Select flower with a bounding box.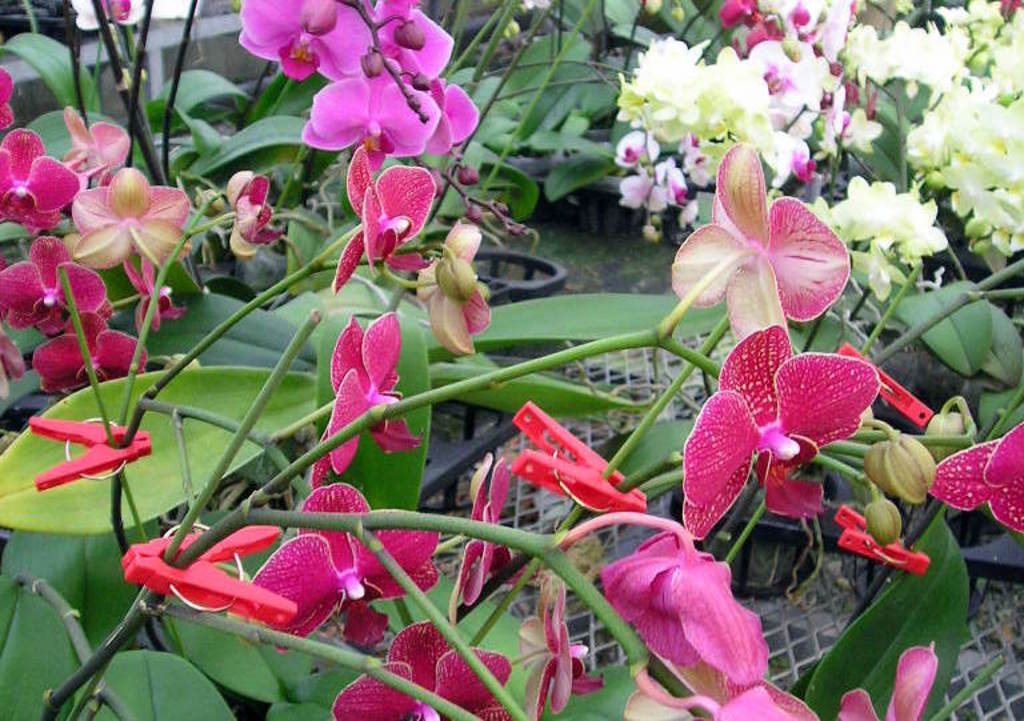
l=680, t=328, r=880, b=534.
